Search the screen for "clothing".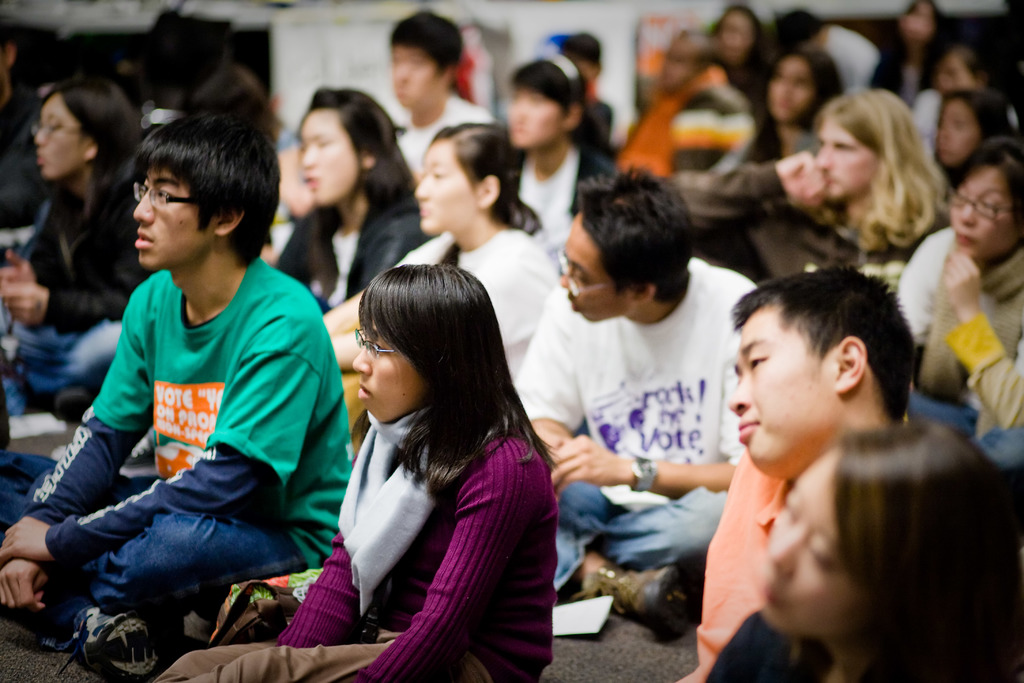
Found at pyautogui.locateOnScreen(382, 225, 556, 381).
